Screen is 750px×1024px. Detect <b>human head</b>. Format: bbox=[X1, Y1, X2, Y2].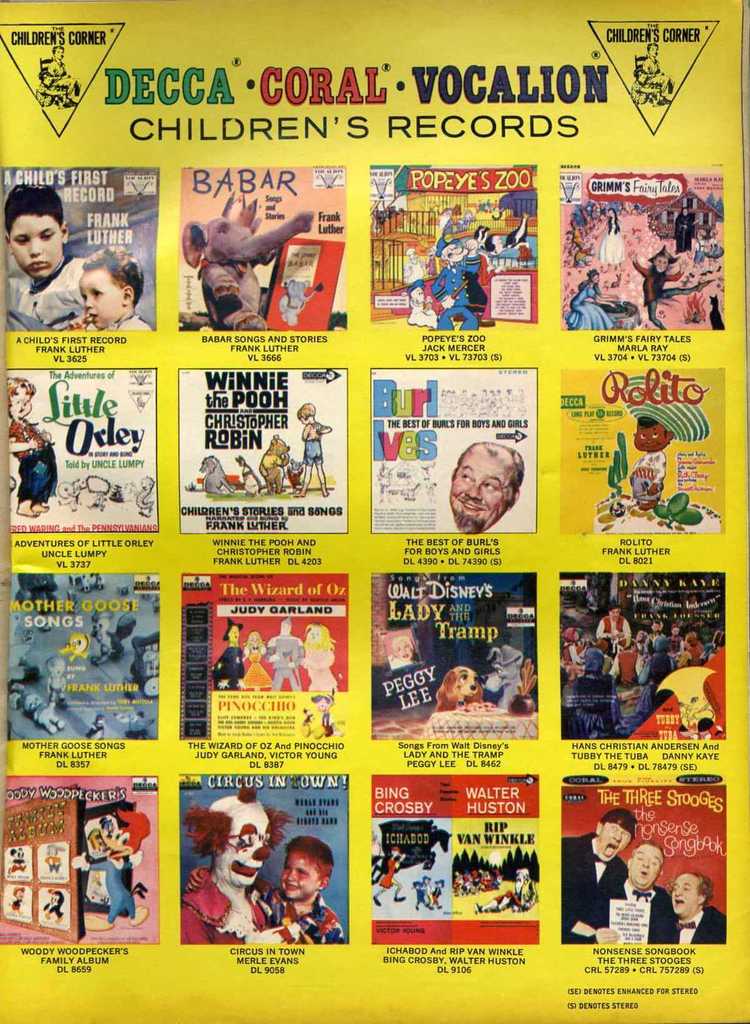
bbox=[445, 442, 526, 533].
